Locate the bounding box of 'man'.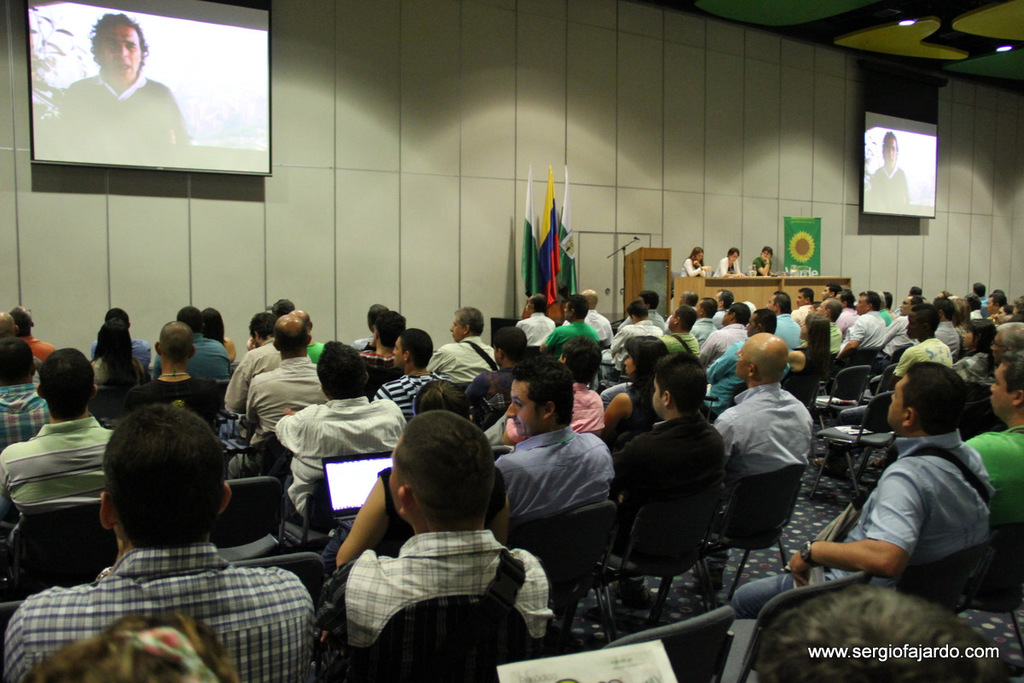
Bounding box: bbox(606, 328, 812, 599).
